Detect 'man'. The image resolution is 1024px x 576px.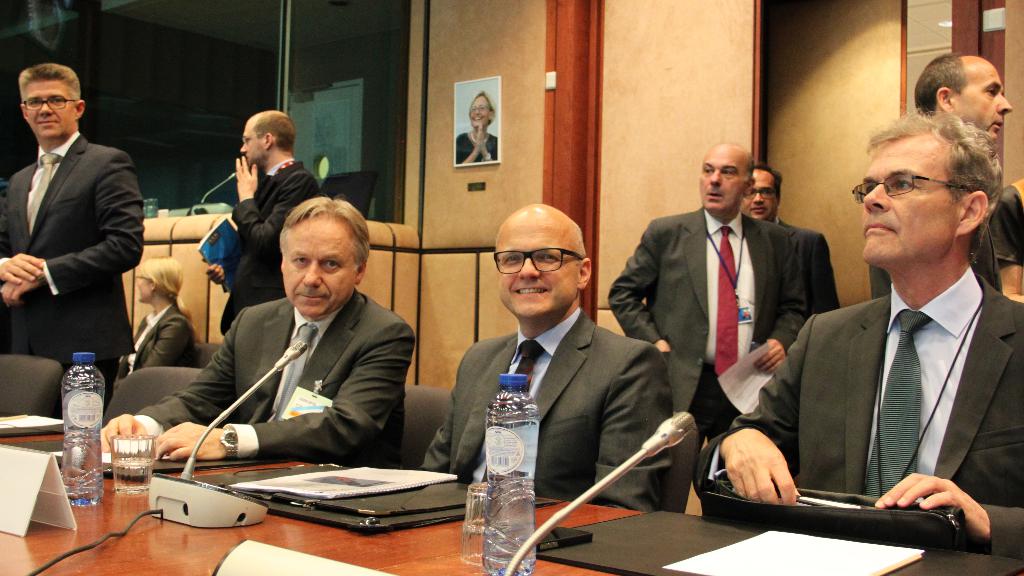
x1=868, y1=50, x2=1023, y2=292.
